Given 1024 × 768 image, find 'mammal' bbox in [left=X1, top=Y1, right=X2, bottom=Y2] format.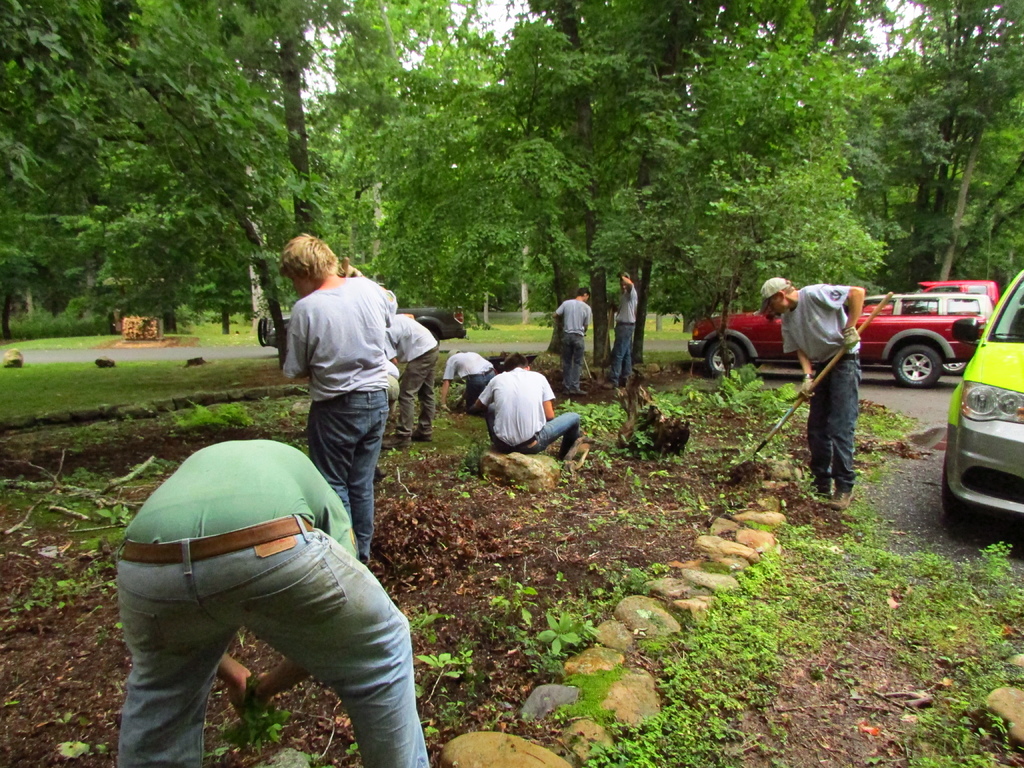
[left=753, top=278, right=860, bottom=506].
